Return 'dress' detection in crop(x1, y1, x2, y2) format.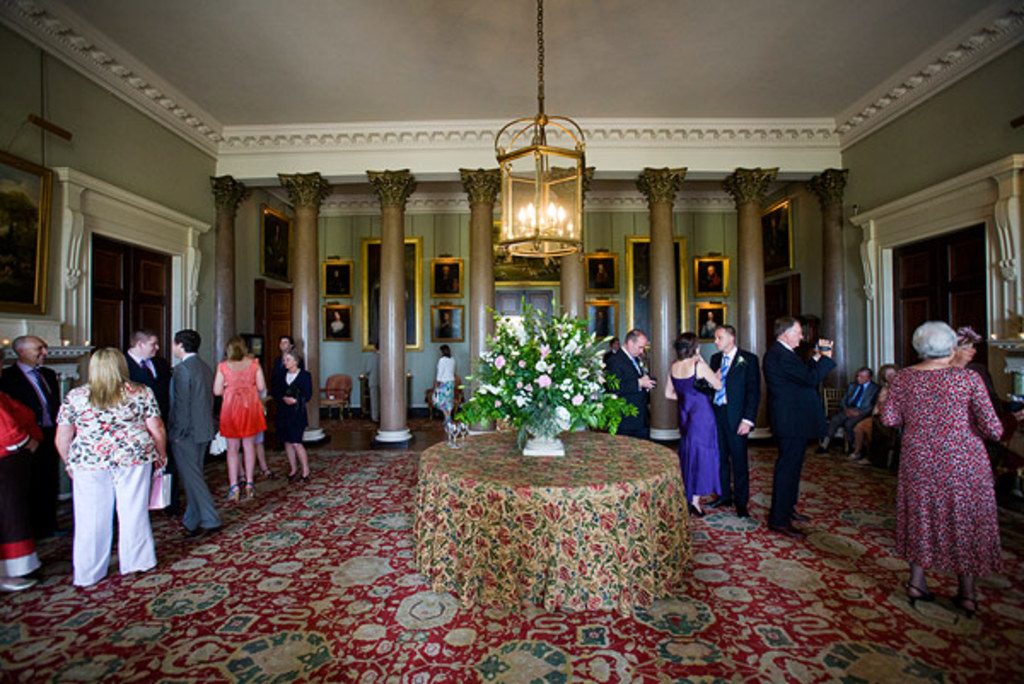
crop(669, 356, 724, 508).
